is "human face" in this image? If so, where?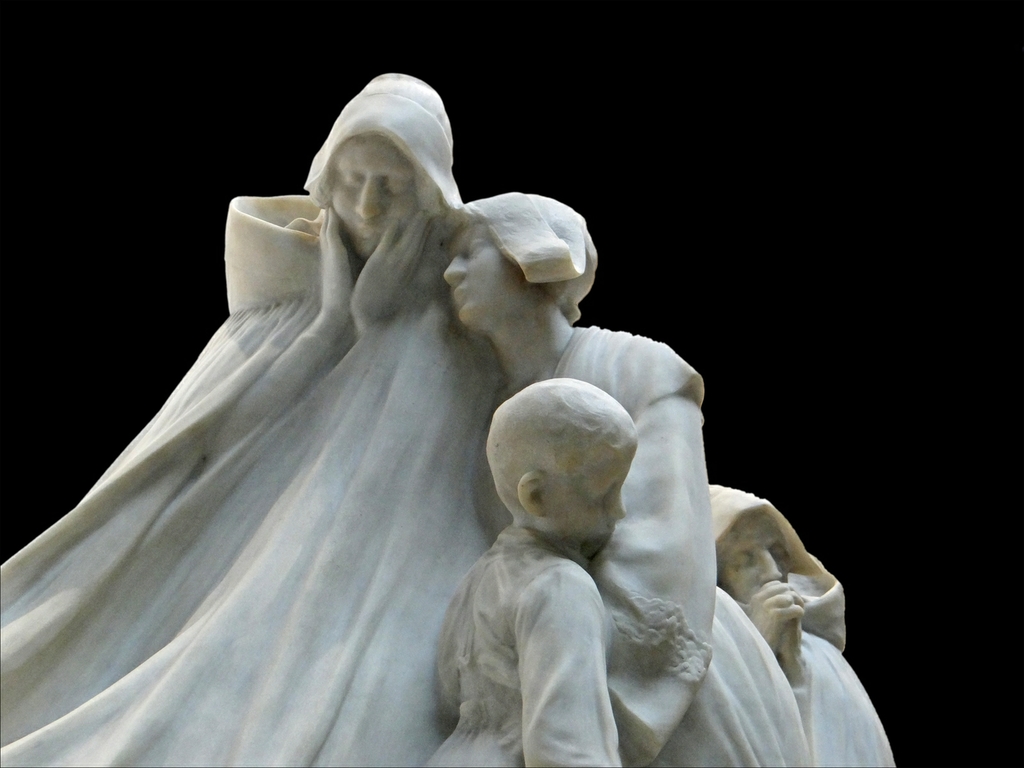
Yes, at 546:448:630:563.
